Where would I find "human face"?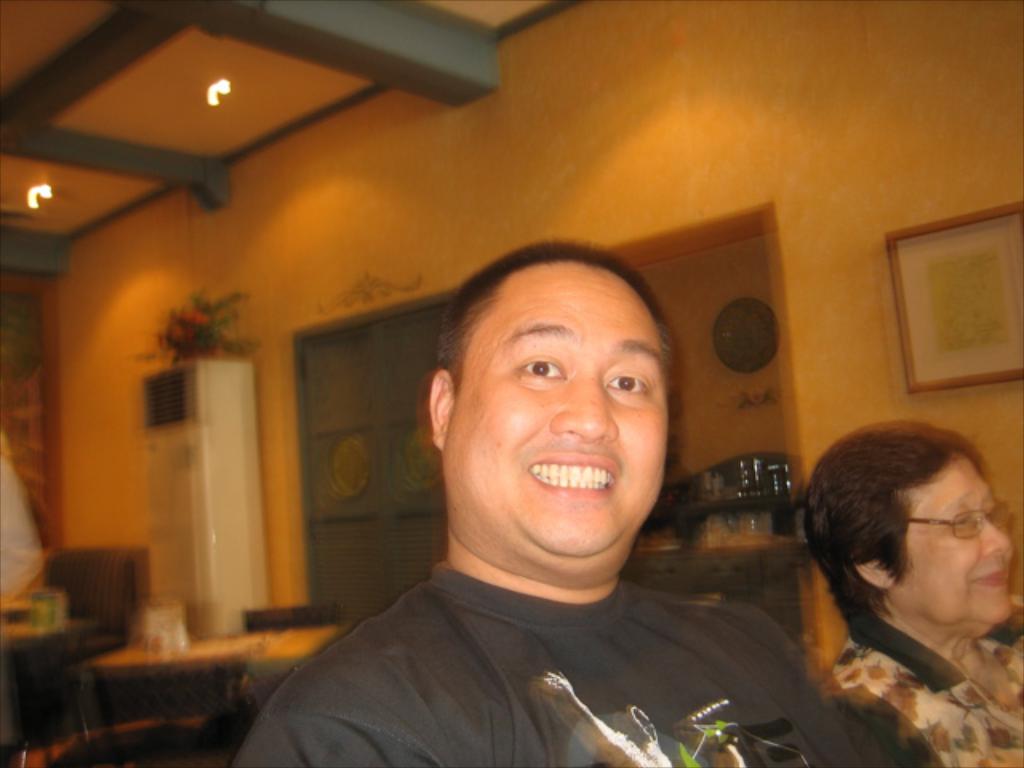
At bbox=(891, 456, 1019, 634).
